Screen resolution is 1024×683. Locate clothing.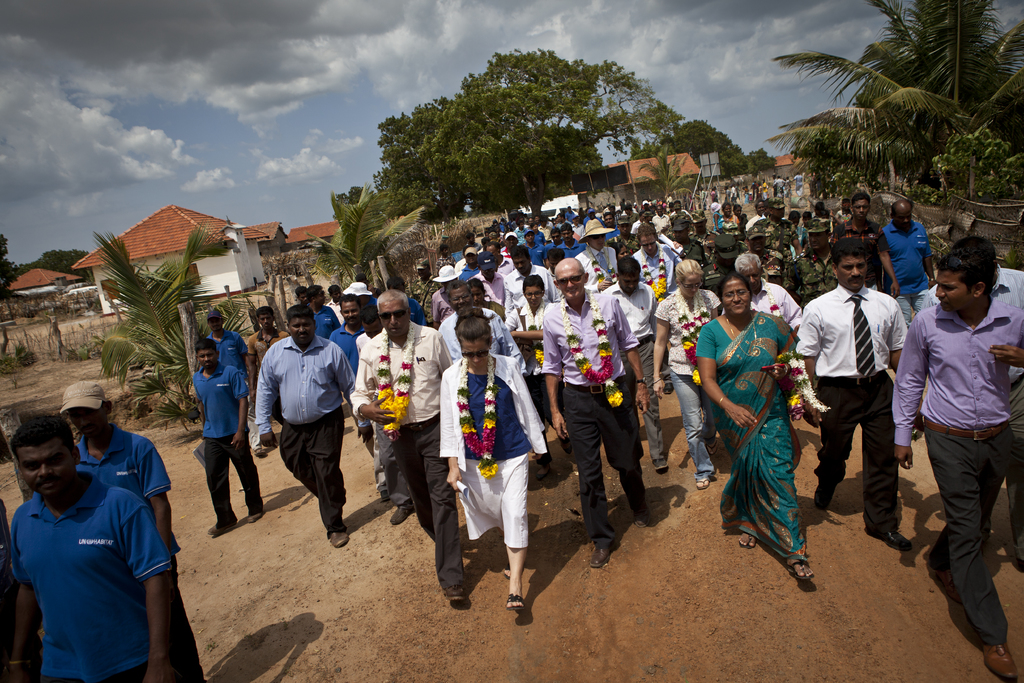
518, 227, 531, 245.
